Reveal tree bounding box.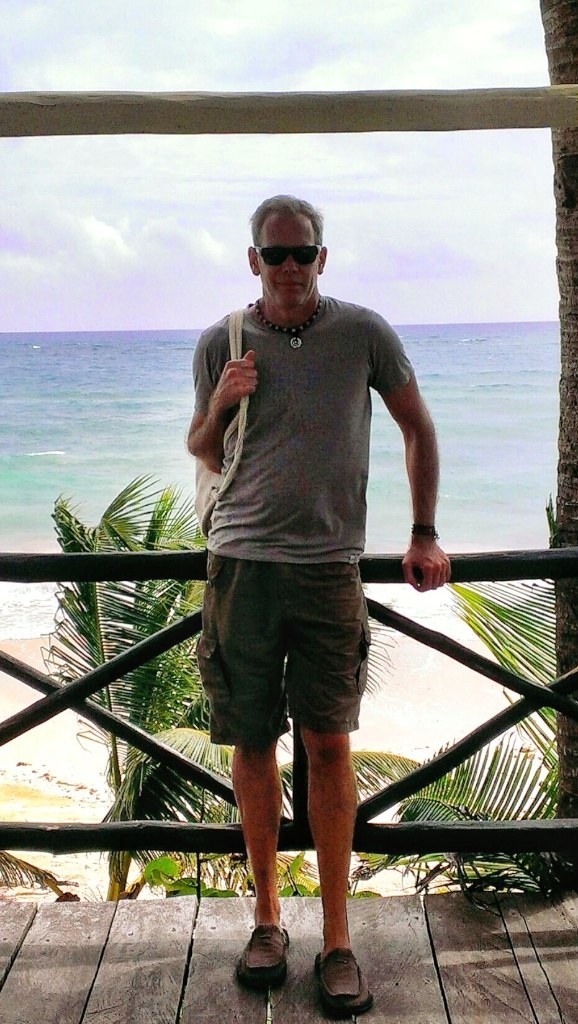
Revealed: 375, 501, 565, 900.
